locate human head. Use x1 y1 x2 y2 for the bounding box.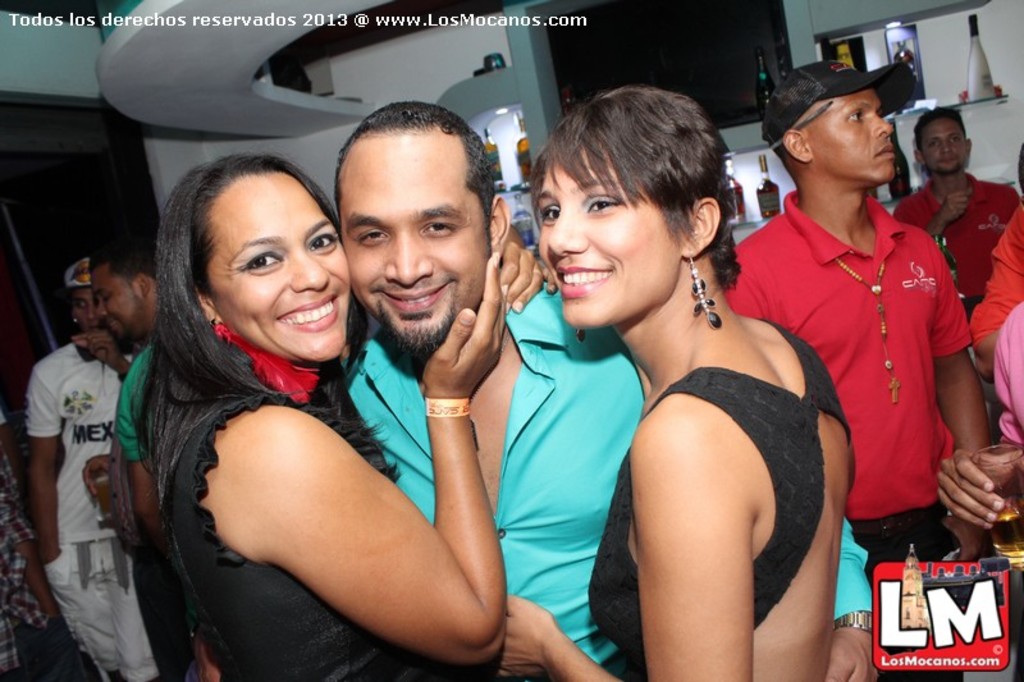
61 257 100 337.
